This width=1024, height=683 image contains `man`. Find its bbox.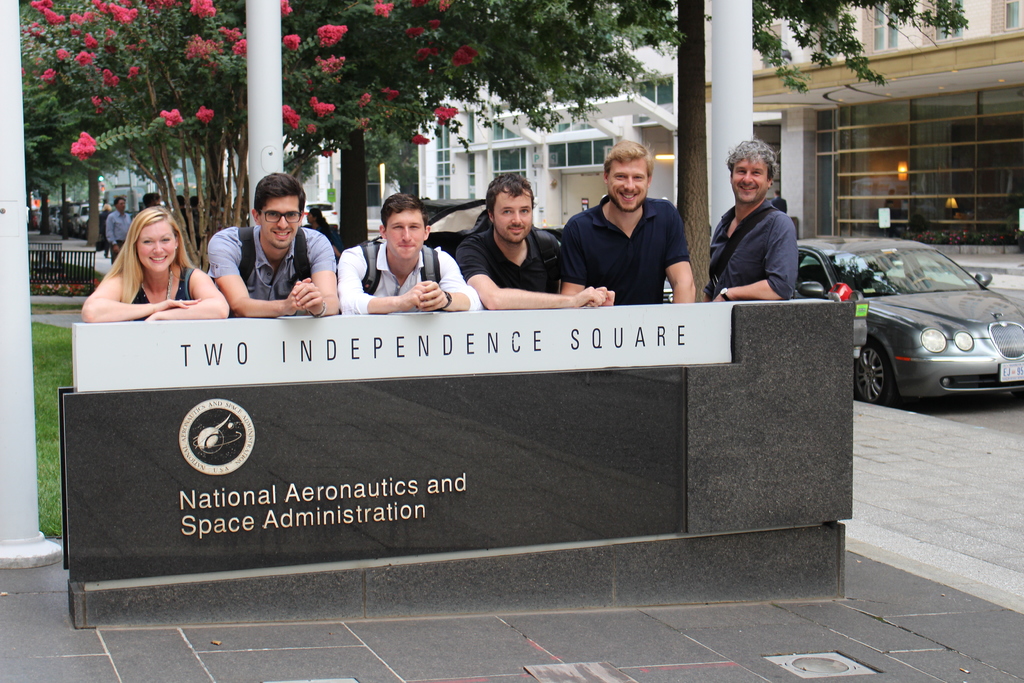
box=[106, 195, 142, 265].
